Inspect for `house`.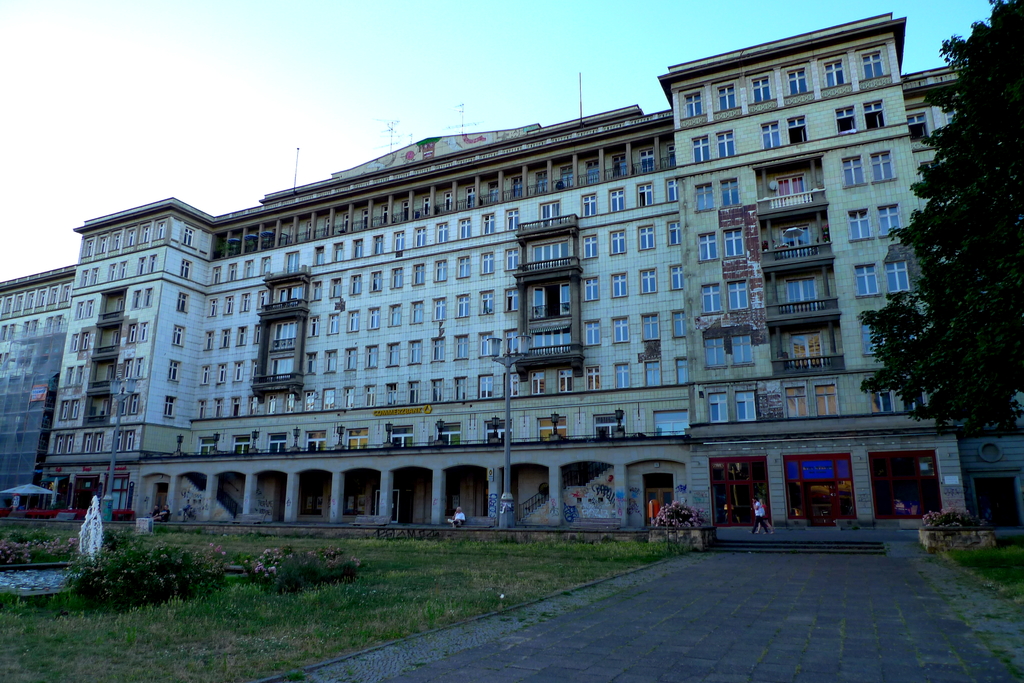
Inspection: 0:264:76:510.
